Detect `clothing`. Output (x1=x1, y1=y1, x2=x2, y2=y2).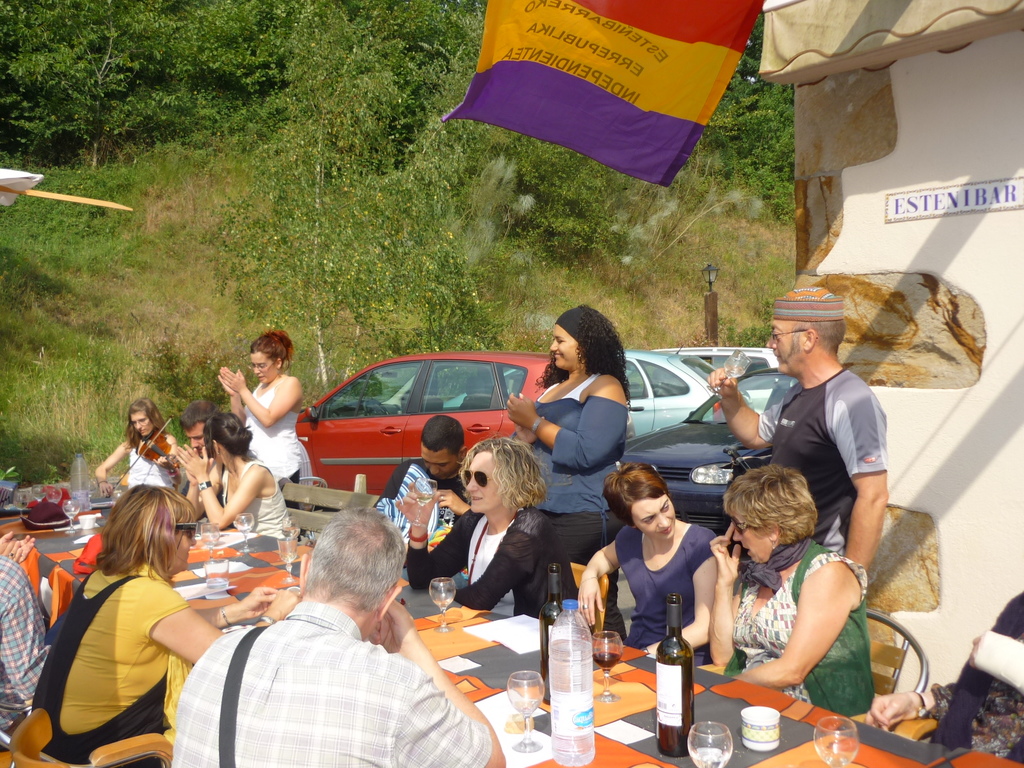
(x1=221, y1=461, x2=291, y2=540).
